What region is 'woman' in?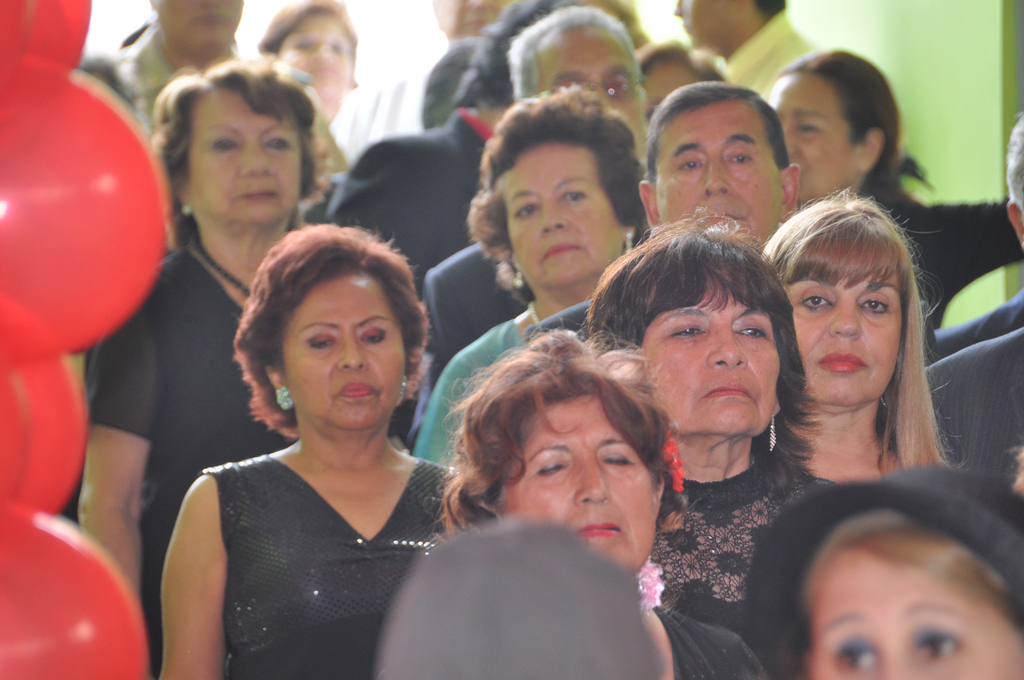
BBox(769, 46, 952, 316).
